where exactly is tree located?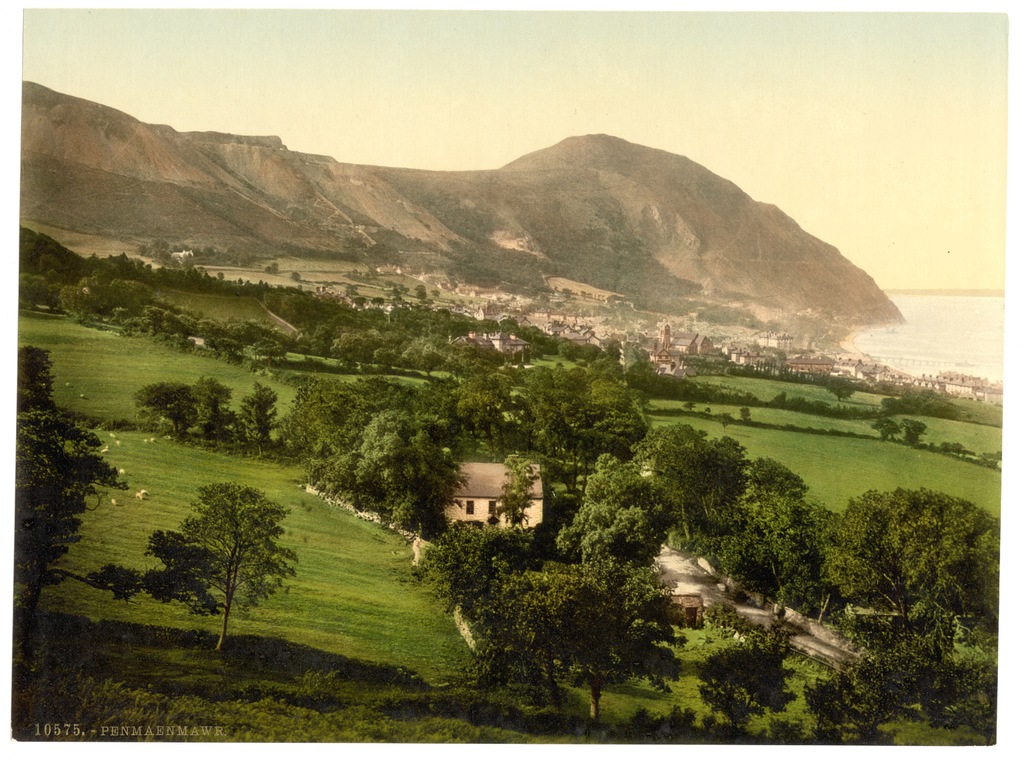
Its bounding box is left=622, top=352, right=692, bottom=398.
